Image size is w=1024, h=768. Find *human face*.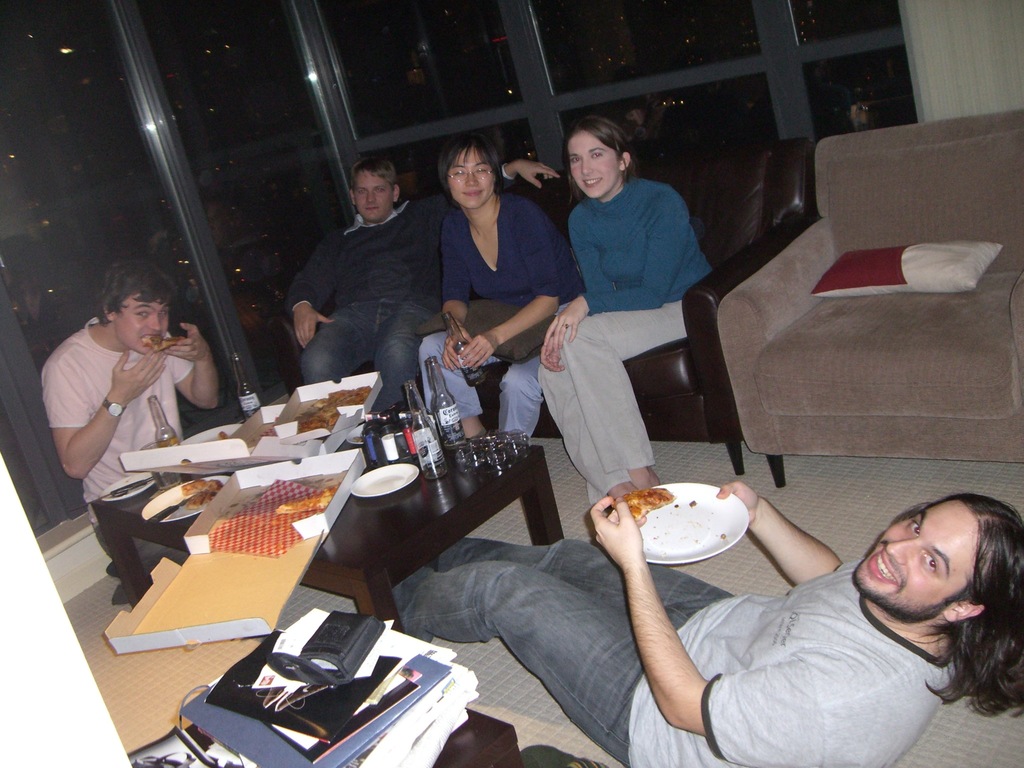
x1=445 y1=145 x2=495 y2=210.
